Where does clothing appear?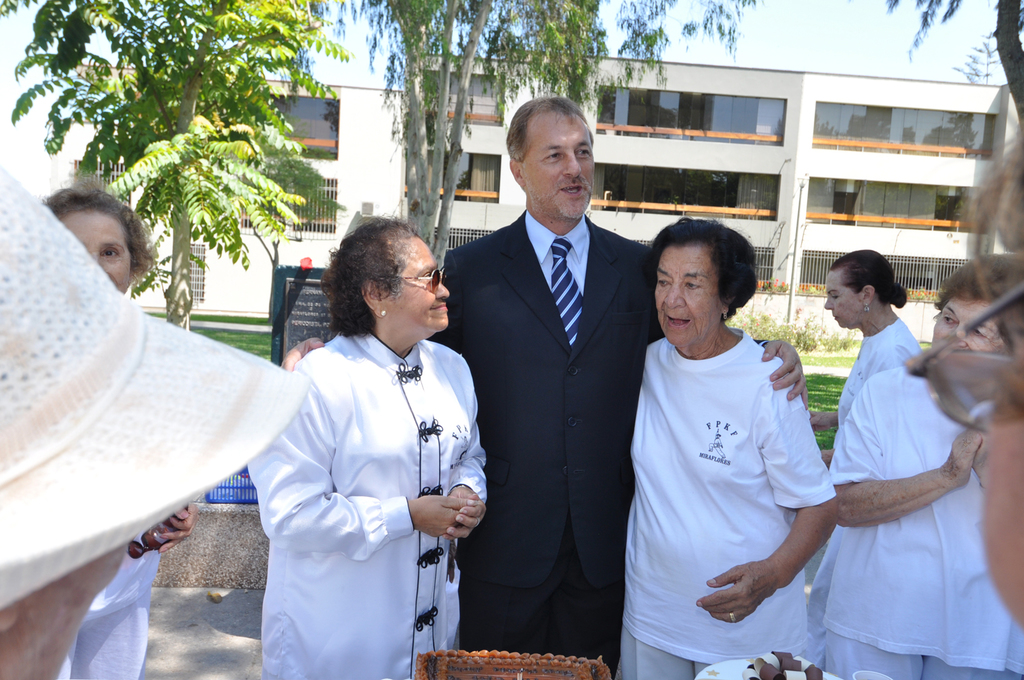
Appears at detection(831, 336, 913, 441).
